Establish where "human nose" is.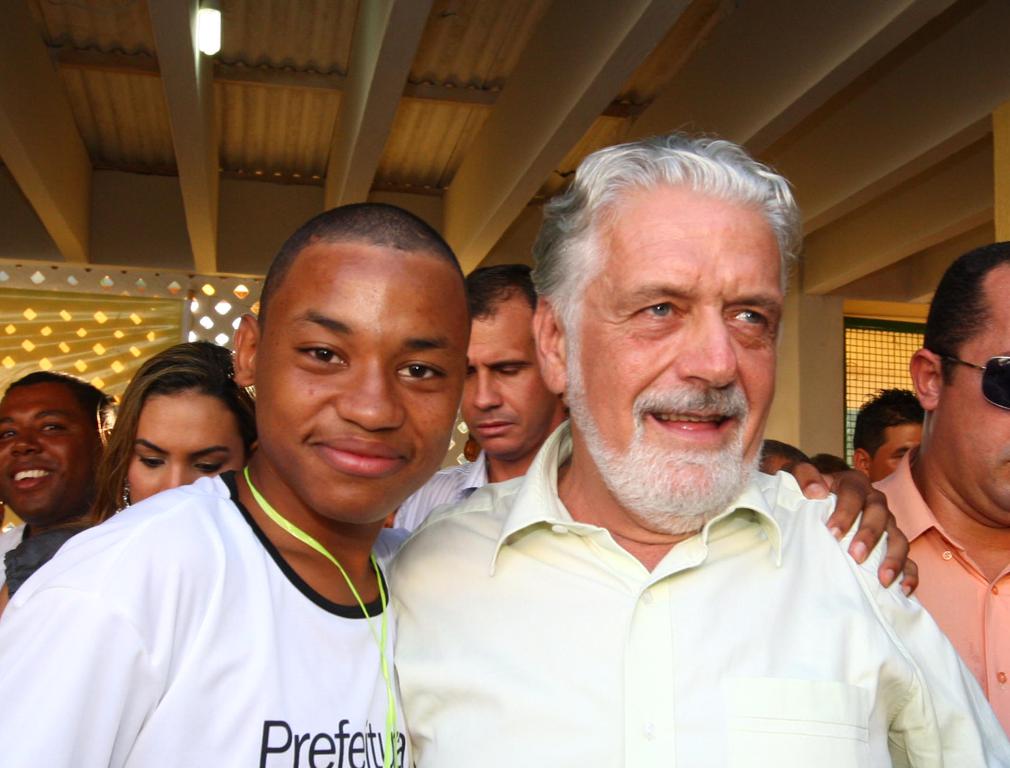
Established at [x1=475, y1=368, x2=504, y2=407].
